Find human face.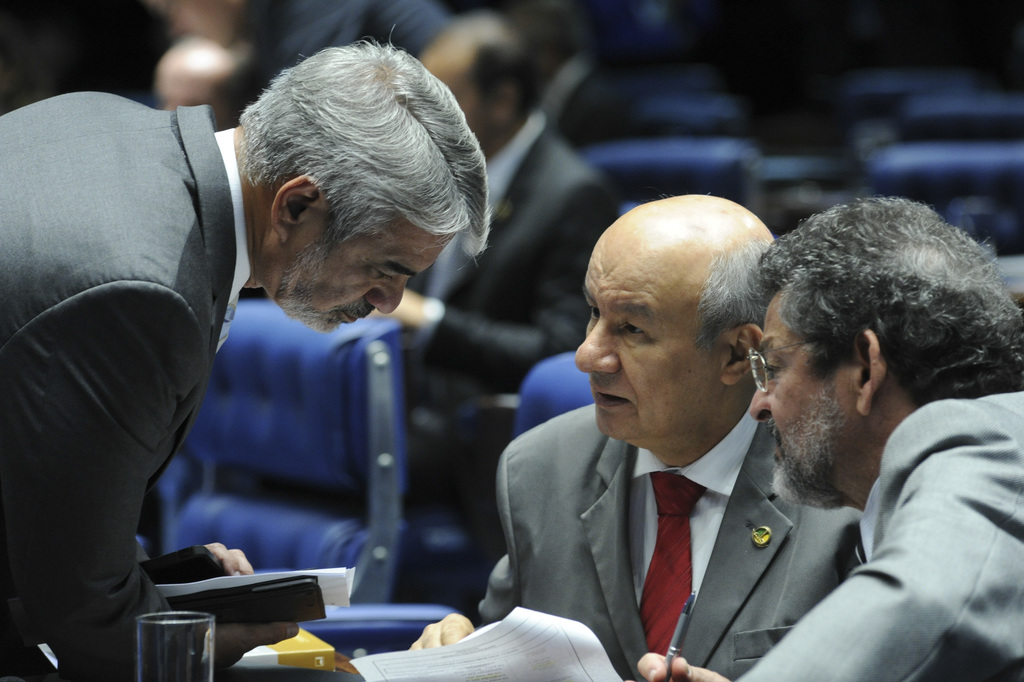
(746,298,845,510).
